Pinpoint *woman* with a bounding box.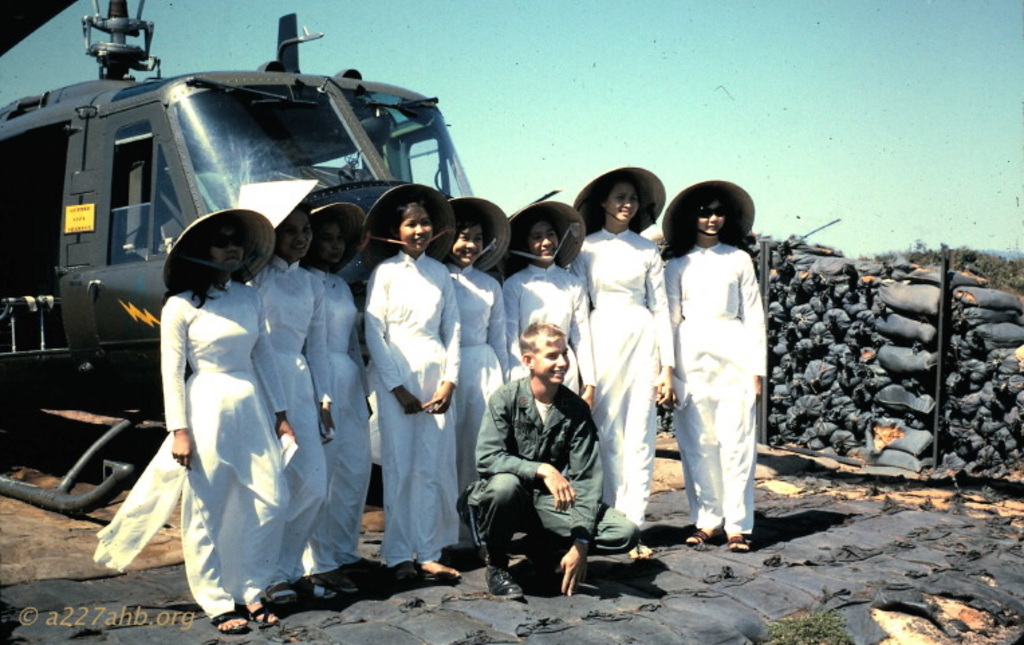
564 165 677 561.
